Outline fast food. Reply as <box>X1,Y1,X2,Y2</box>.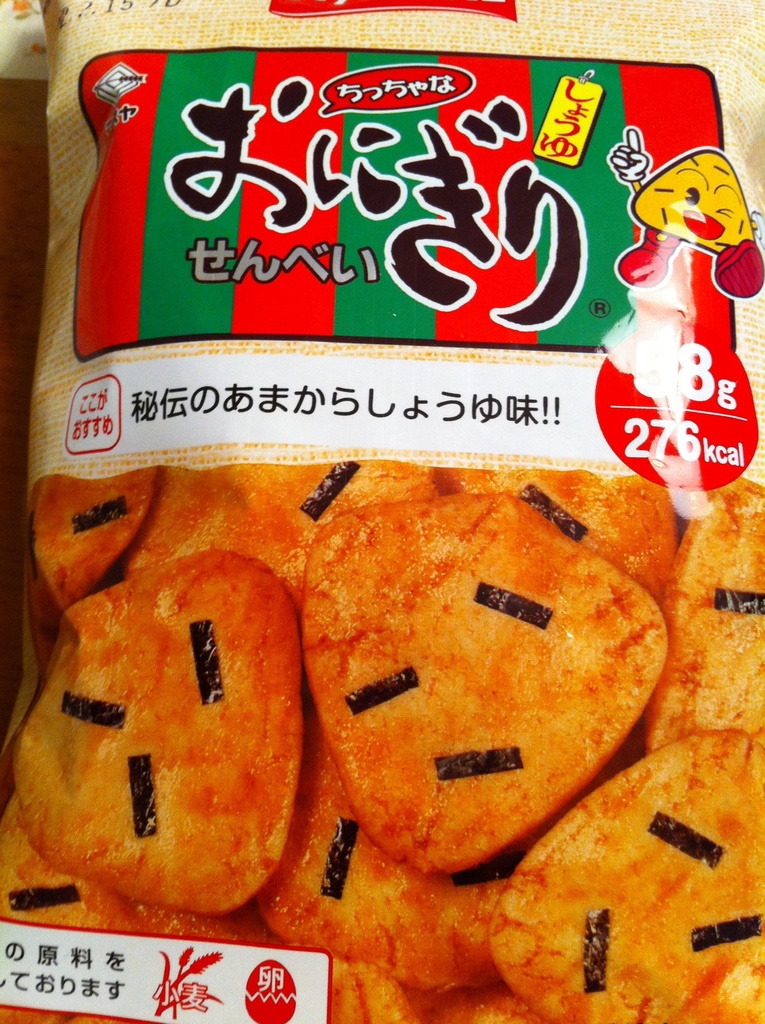
<box>485,717,764,1023</box>.
